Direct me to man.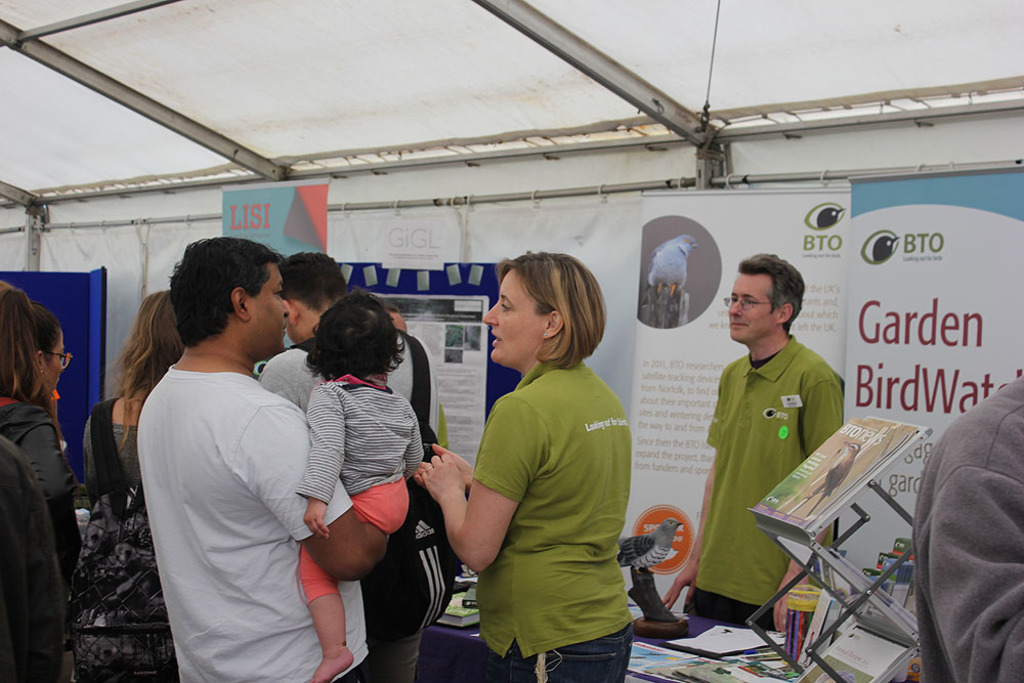
Direction: (x1=129, y1=236, x2=408, y2=682).
